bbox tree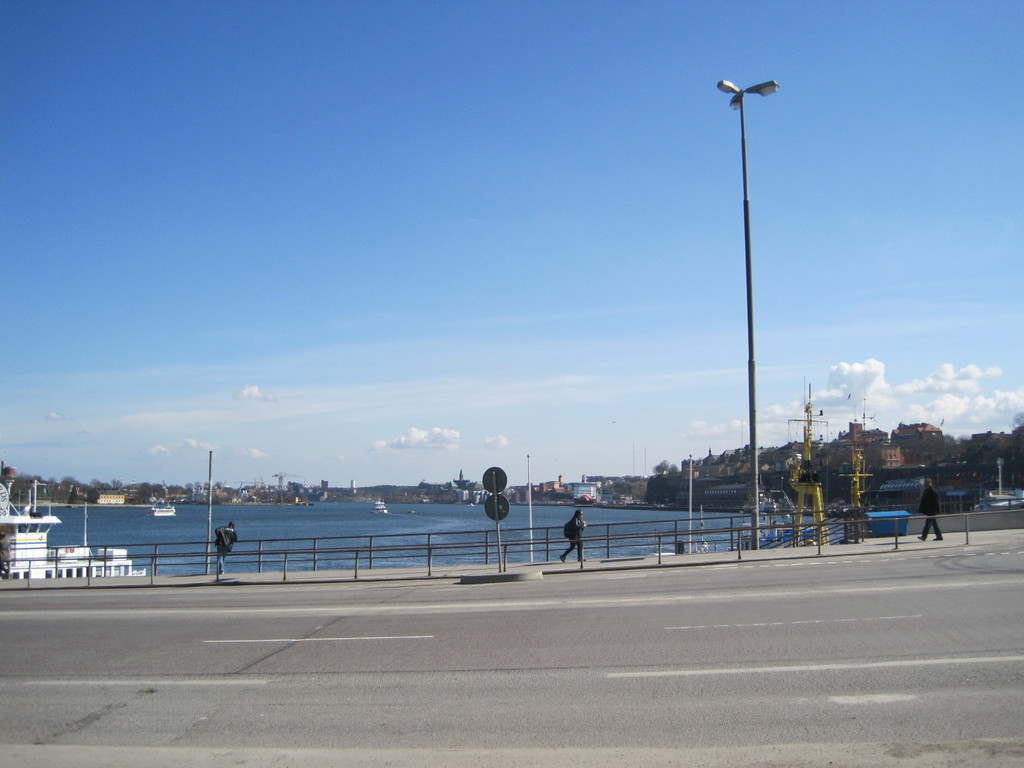
Rect(184, 483, 193, 501)
